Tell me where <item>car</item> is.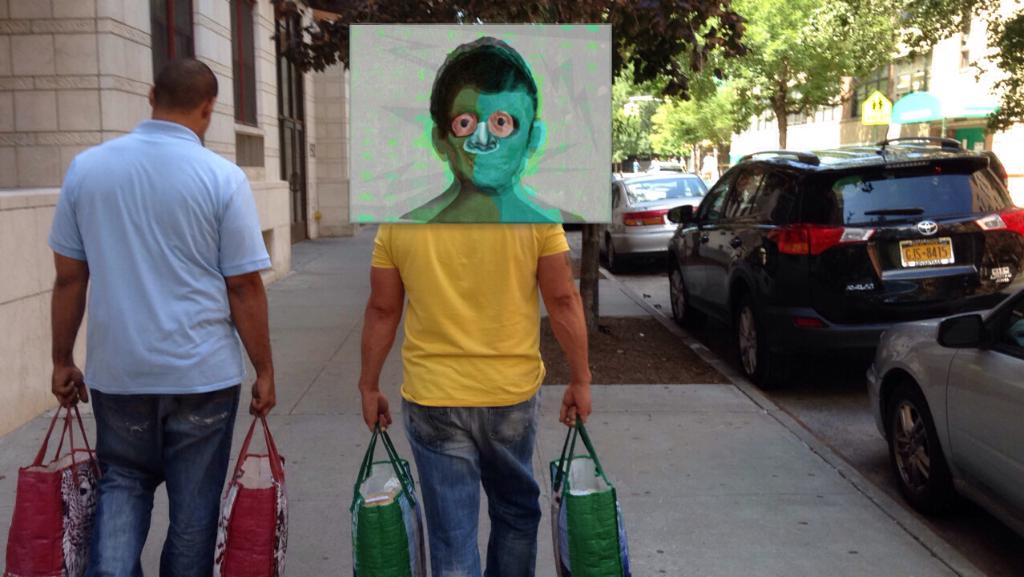
<item>car</item> is at Rect(868, 291, 1023, 536).
